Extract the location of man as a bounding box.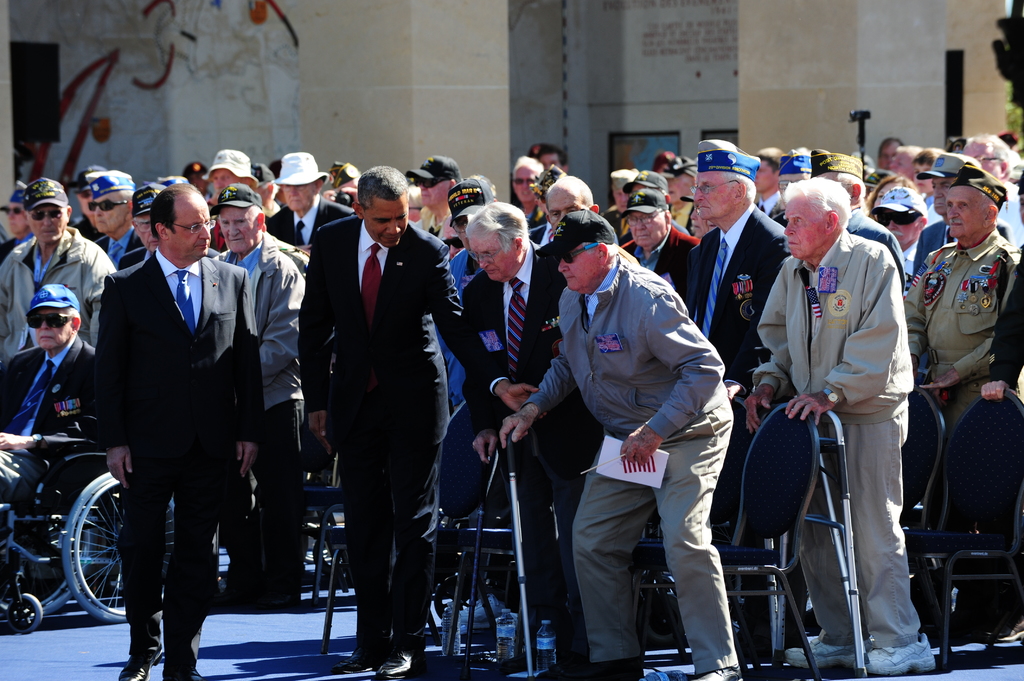
x1=912 y1=147 x2=1009 y2=275.
